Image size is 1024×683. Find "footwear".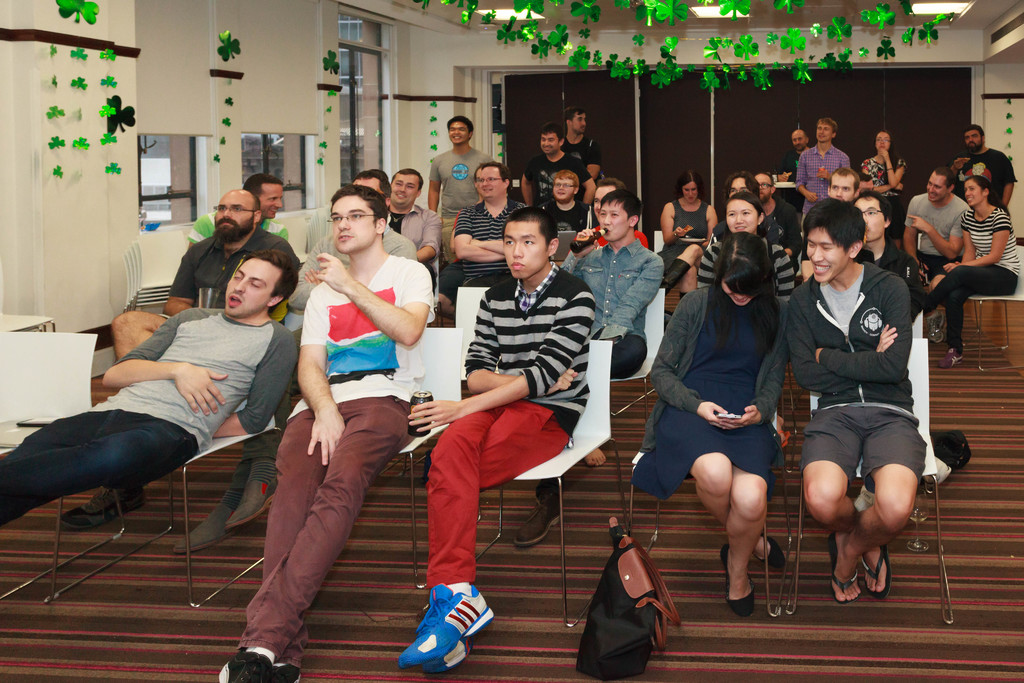
<box>755,529,782,566</box>.
